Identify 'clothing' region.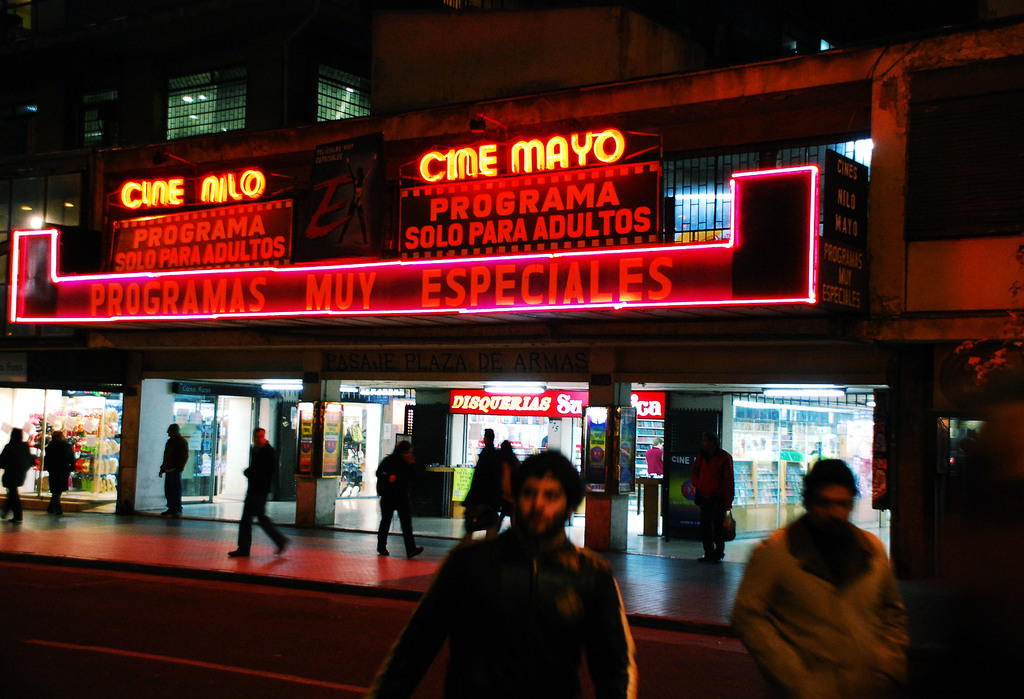
Region: 374:453:422:552.
